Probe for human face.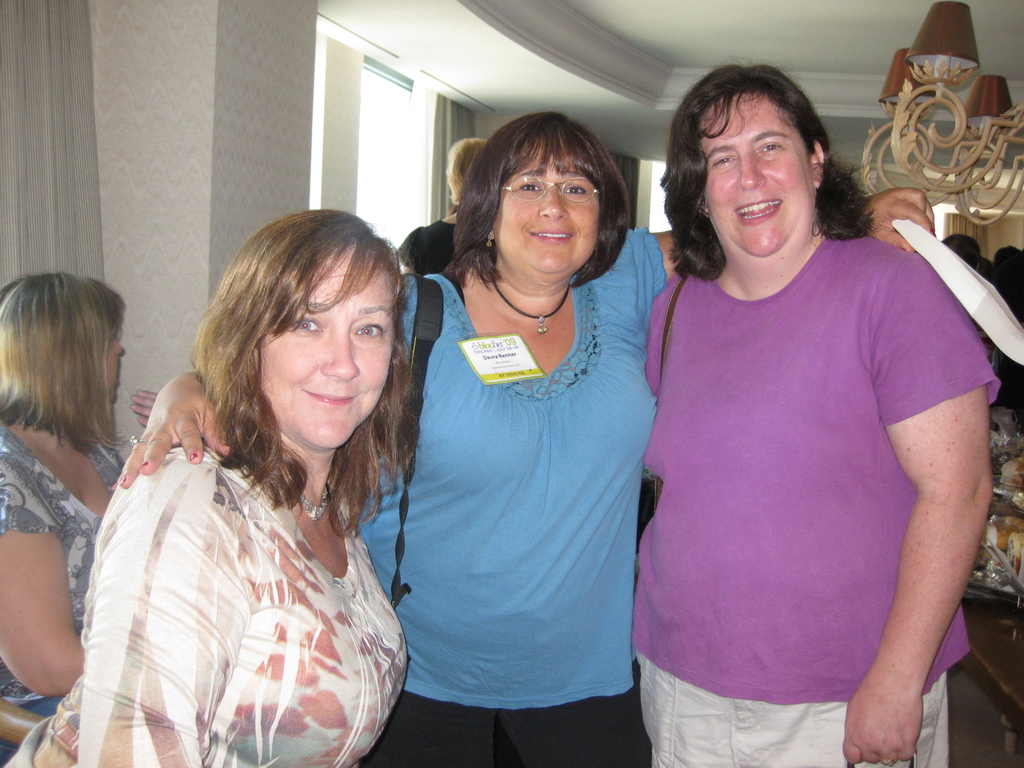
Probe result: (263, 249, 395, 445).
